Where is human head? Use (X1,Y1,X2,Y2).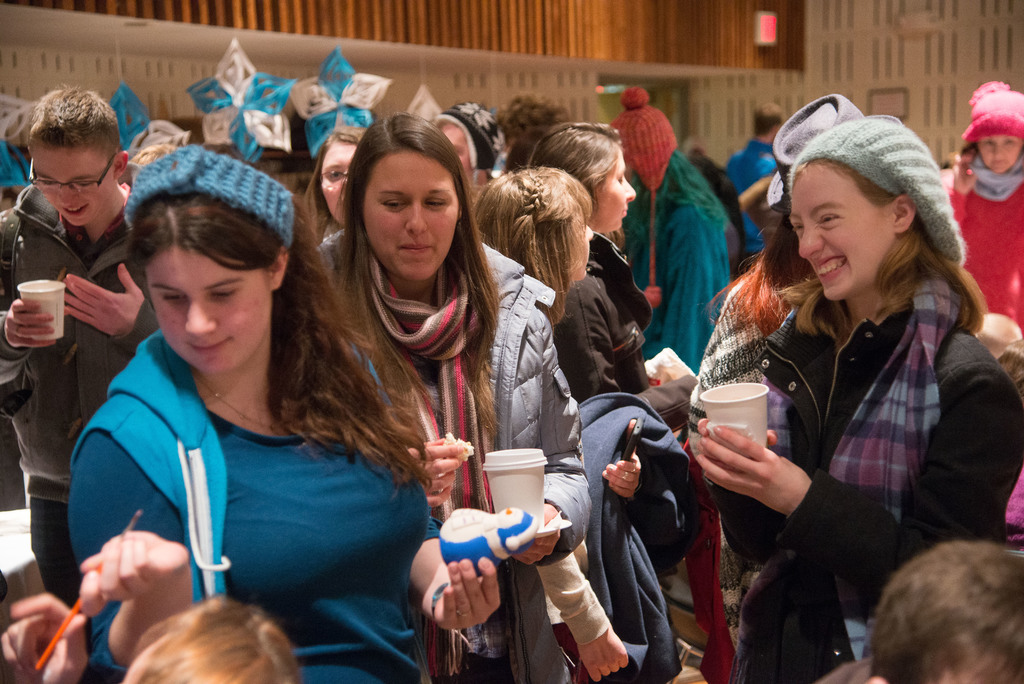
(123,599,304,683).
